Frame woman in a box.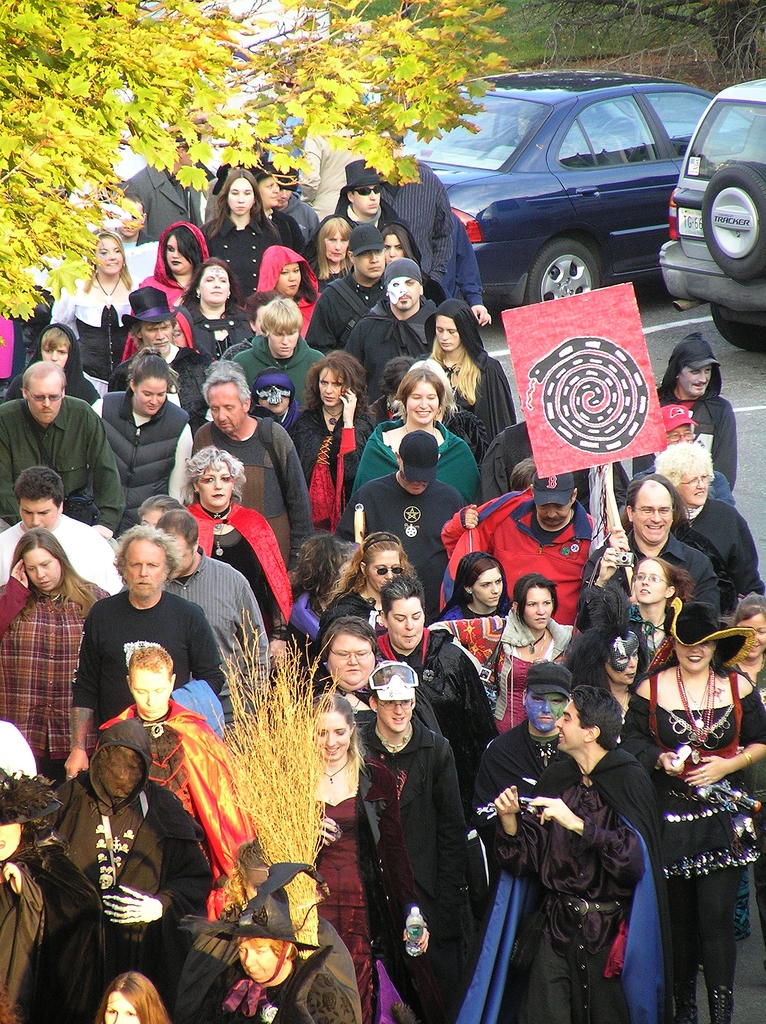
pyautogui.locateOnScreen(92, 349, 195, 532).
